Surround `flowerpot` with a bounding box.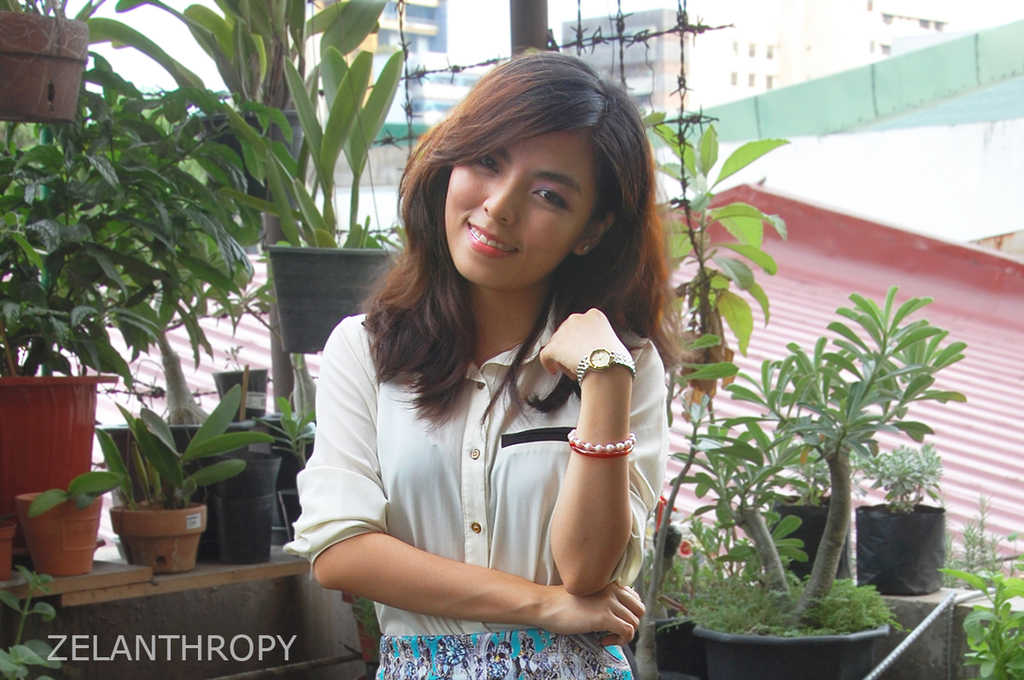
pyautogui.locateOnScreen(763, 486, 856, 580).
